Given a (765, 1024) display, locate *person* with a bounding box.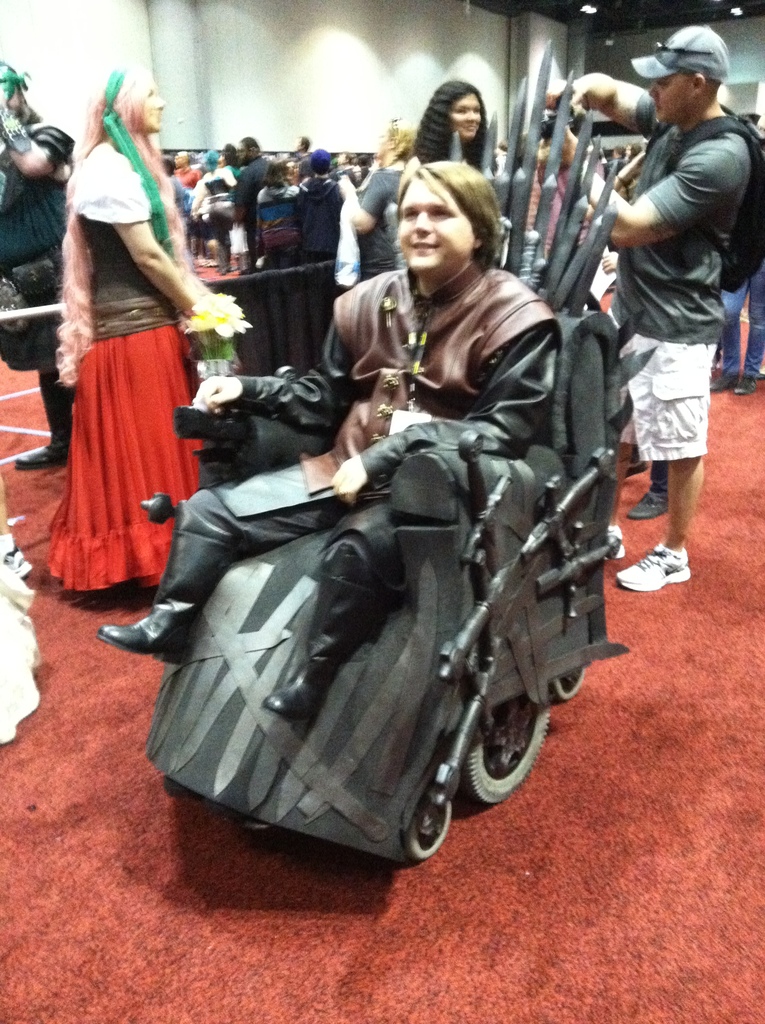
Located: (328,111,415,367).
